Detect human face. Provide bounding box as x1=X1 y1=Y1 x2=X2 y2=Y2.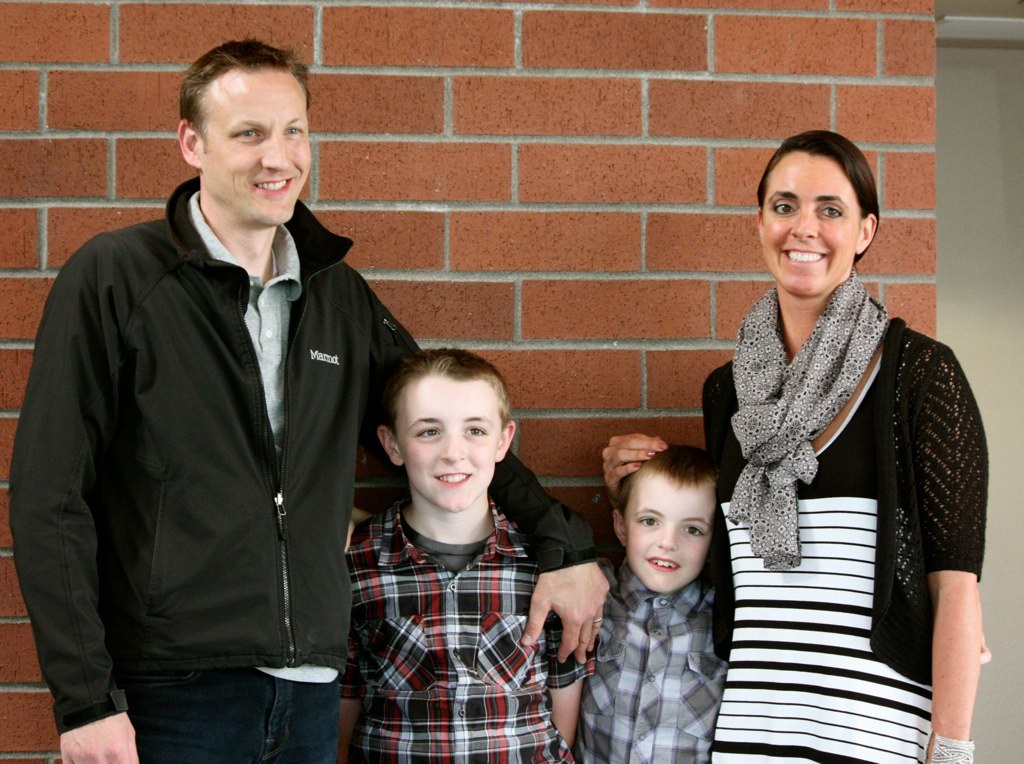
x1=757 y1=155 x2=867 y2=301.
